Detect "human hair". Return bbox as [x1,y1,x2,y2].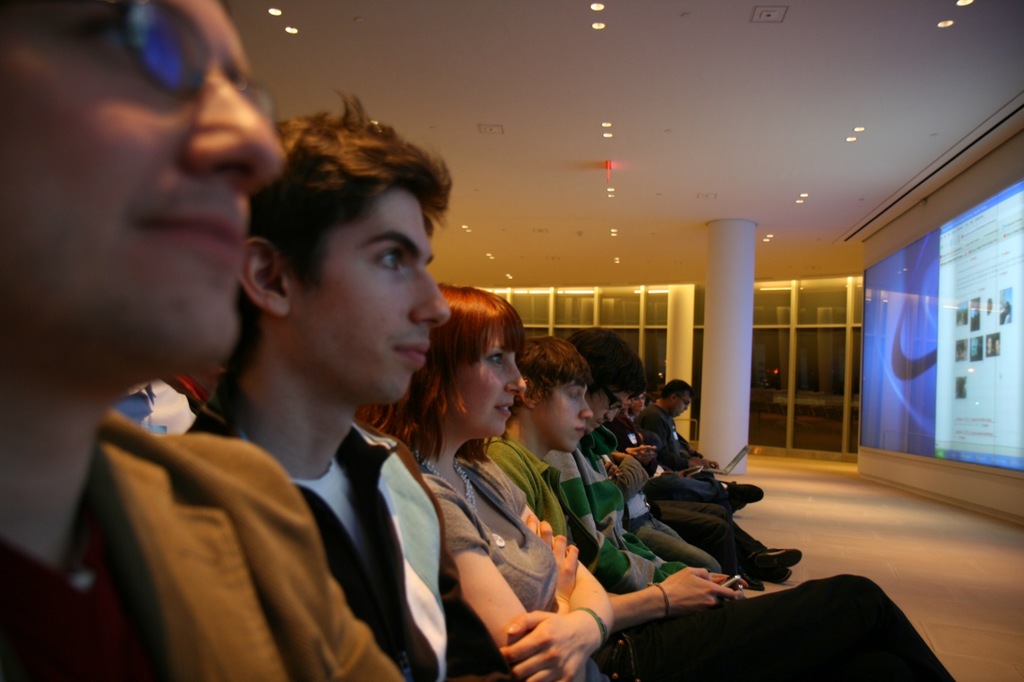
[512,333,593,416].
